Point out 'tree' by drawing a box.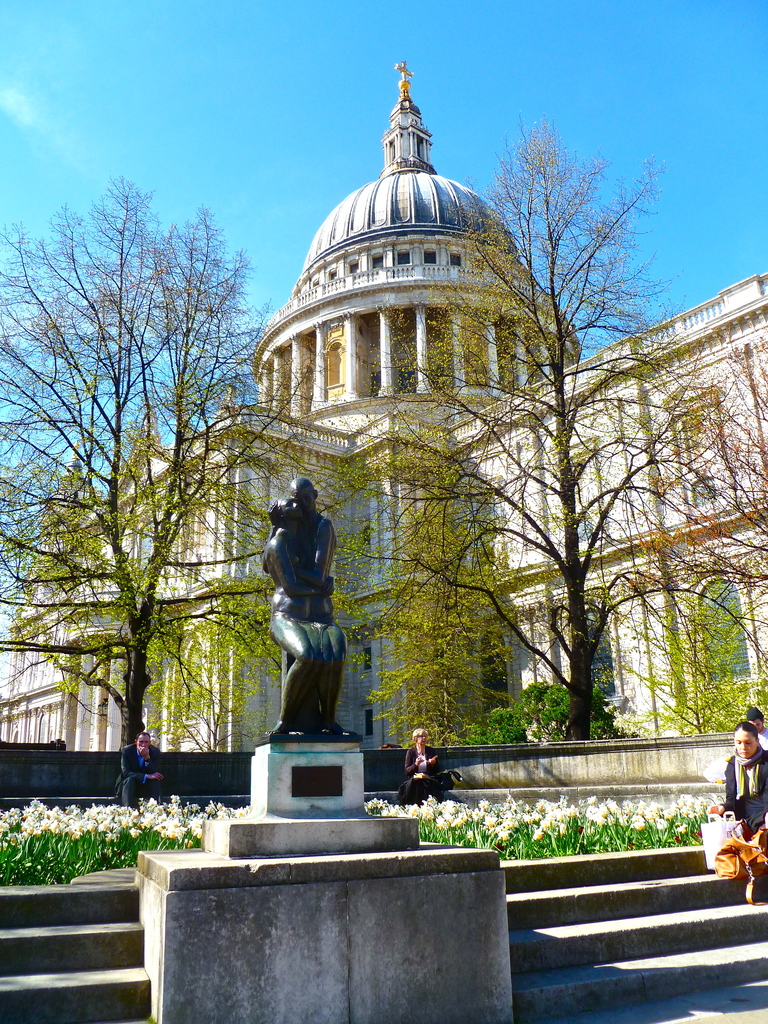
locate(354, 109, 767, 740).
